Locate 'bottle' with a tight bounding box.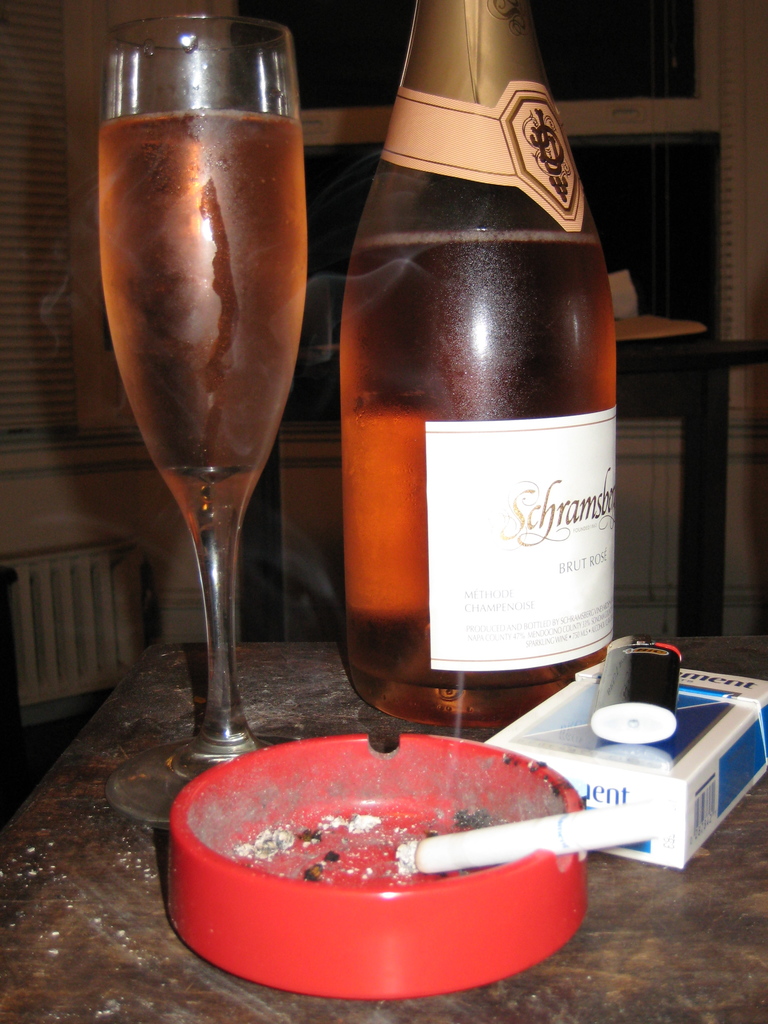
<box>337,0,621,730</box>.
